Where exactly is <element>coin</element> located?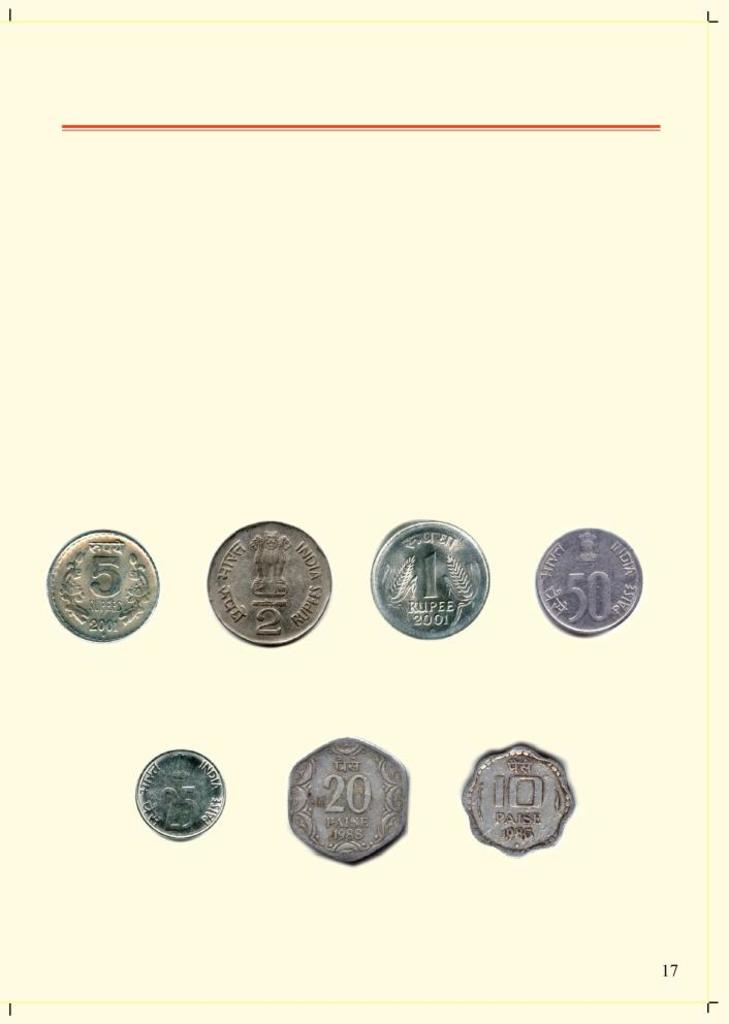
Its bounding box is bbox=[456, 741, 582, 853].
